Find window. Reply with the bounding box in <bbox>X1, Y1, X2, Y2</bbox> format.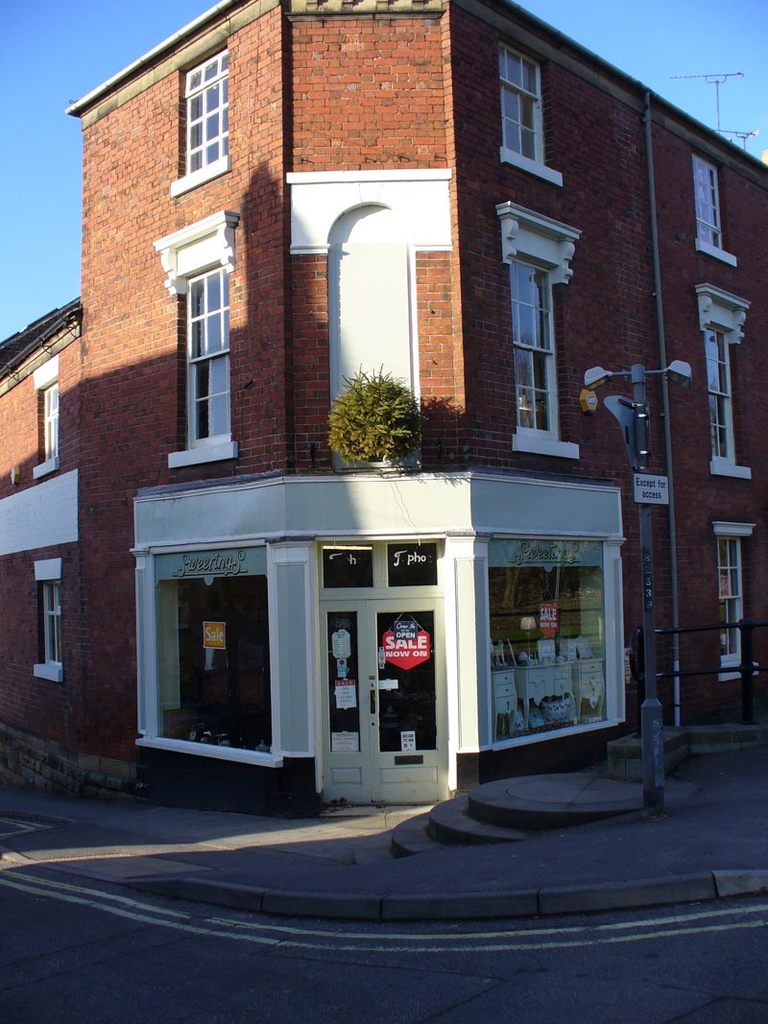
<bbox>692, 154, 736, 260</bbox>.
